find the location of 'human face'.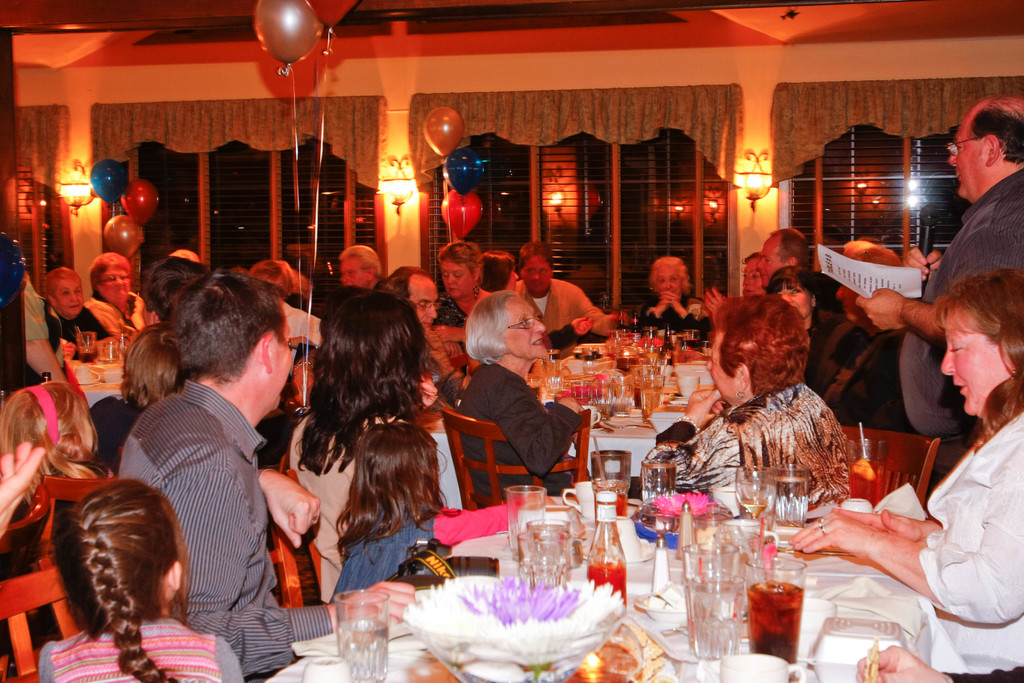
Location: <bbox>507, 299, 546, 359</bbox>.
